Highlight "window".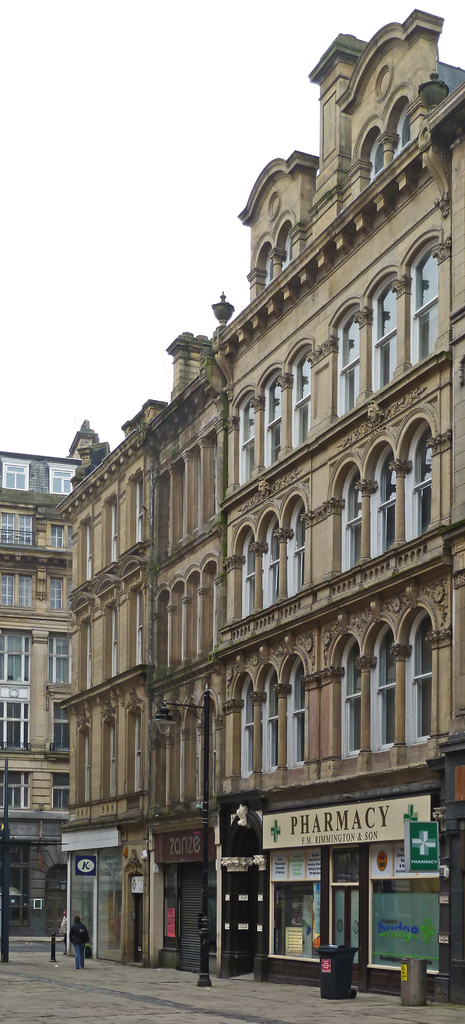
Highlighted region: 405,609,432,742.
